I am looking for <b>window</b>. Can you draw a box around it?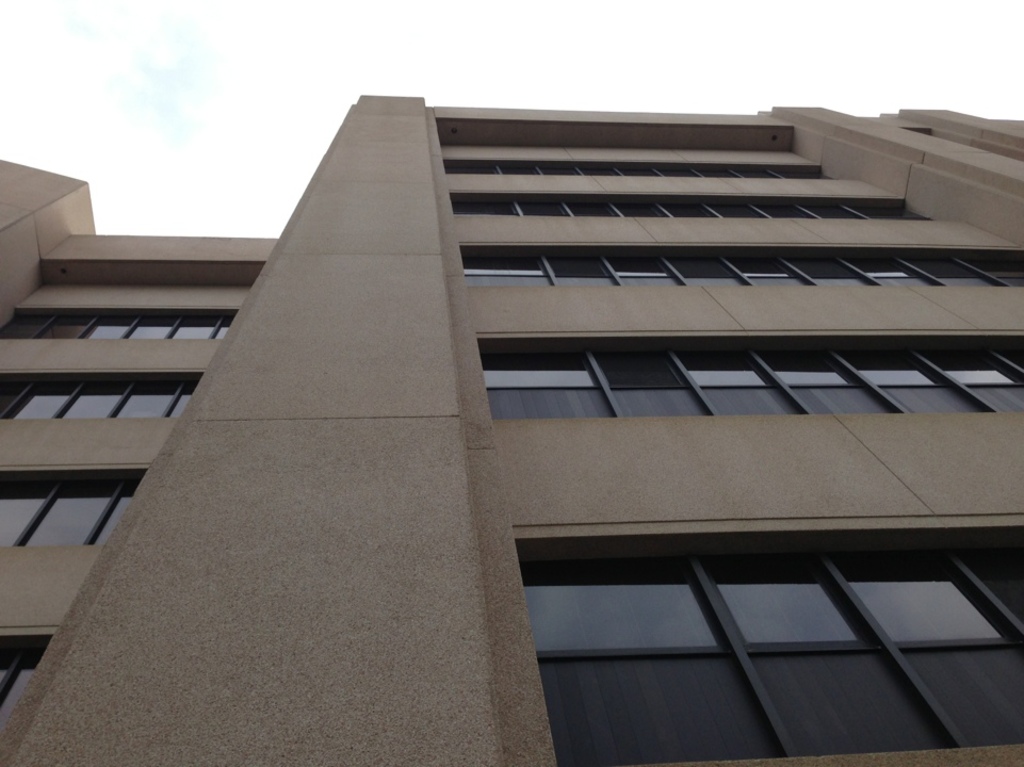
Sure, the bounding box is {"left": 585, "top": 345, "right": 714, "bottom": 415}.
